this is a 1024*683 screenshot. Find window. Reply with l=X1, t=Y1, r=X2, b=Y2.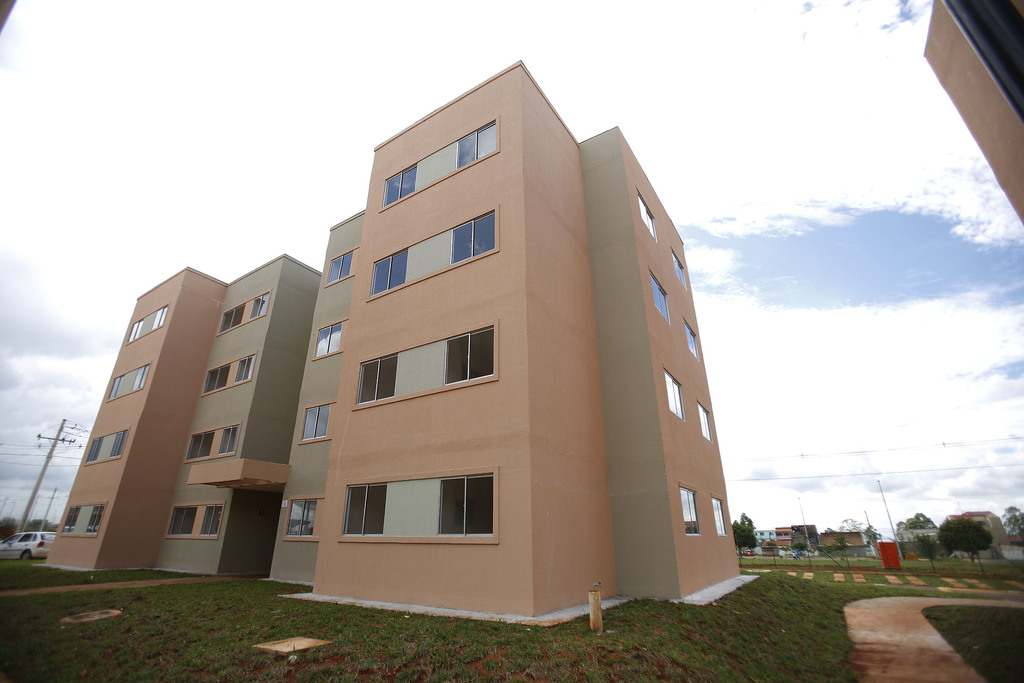
l=679, t=486, r=701, b=534.
